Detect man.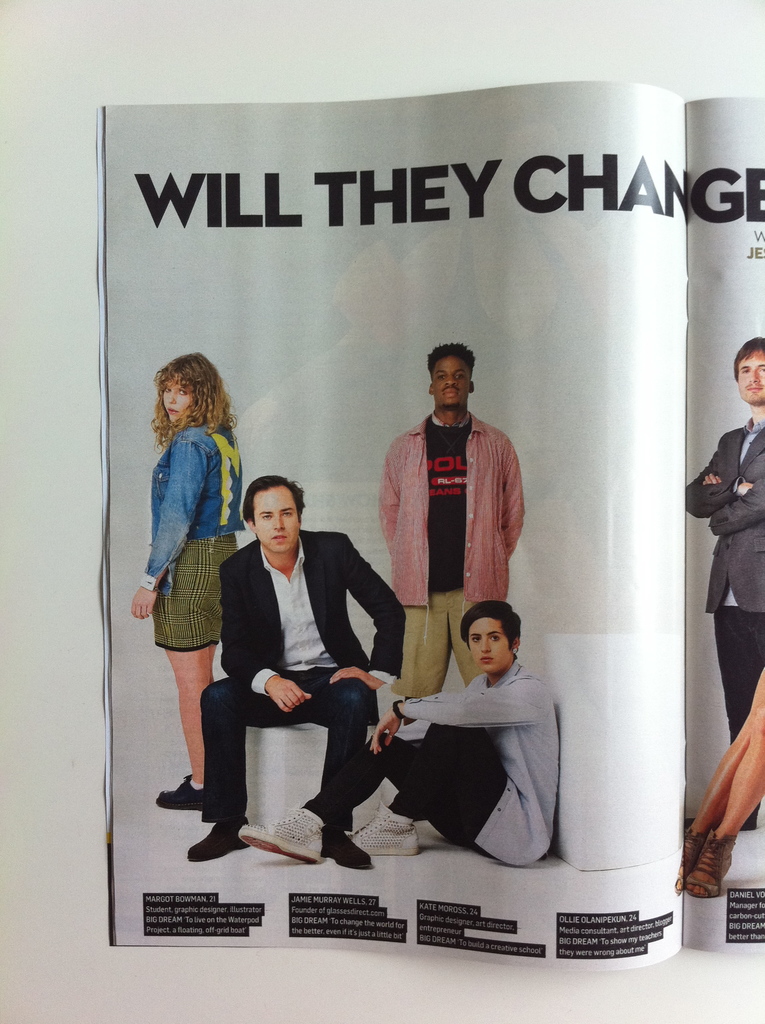
Detected at 679, 340, 764, 830.
